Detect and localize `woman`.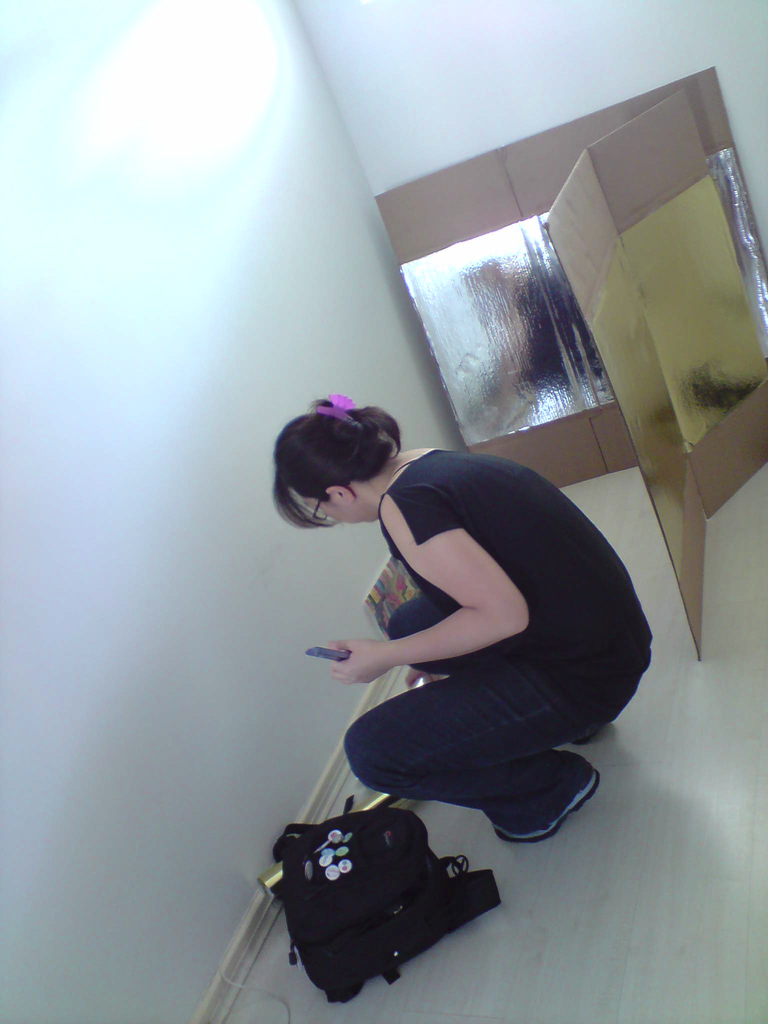
Localized at l=283, t=412, r=637, b=879.
